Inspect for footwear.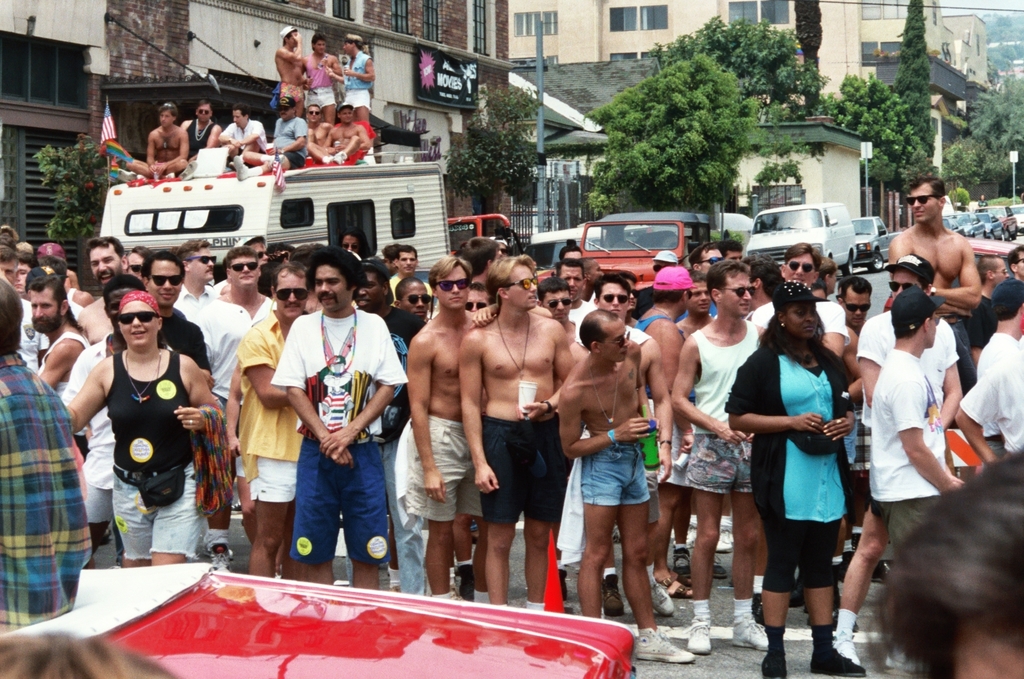
Inspection: box(735, 618, 768, 648).
